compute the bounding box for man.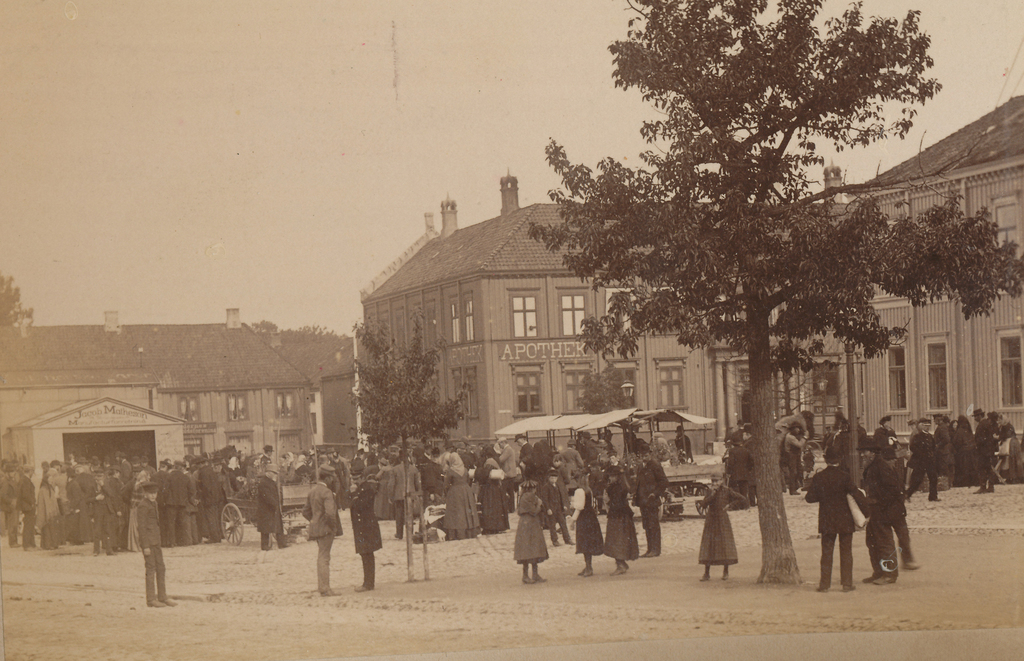
pyautogui.locateOnScreen(904, 419, 943, 504).
